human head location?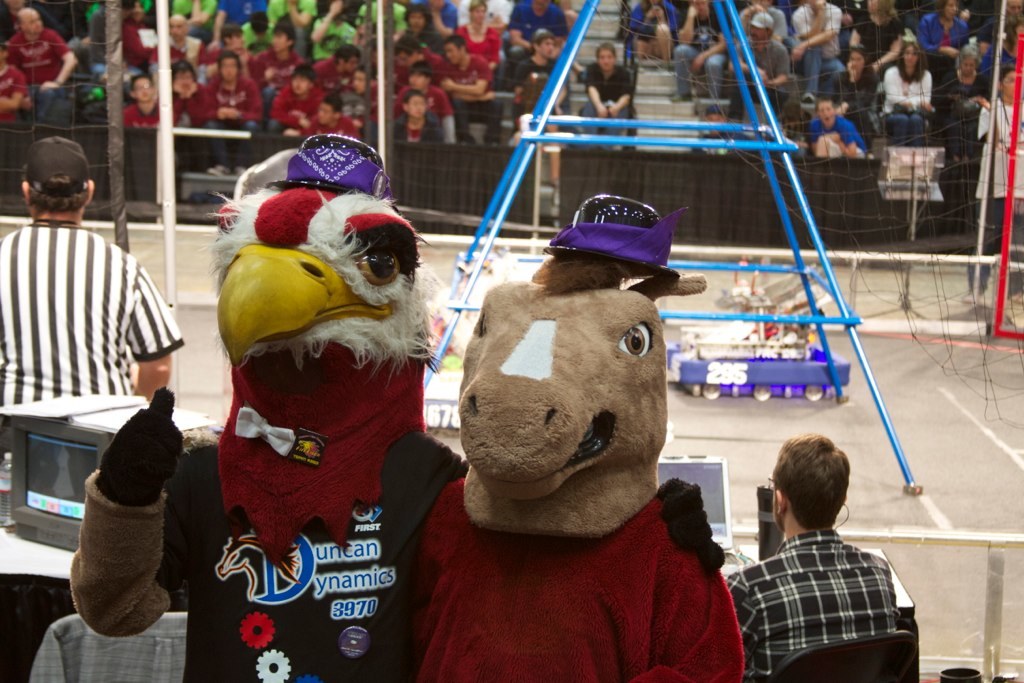
{"x1": 998, "y1": 0, "x2": 1023, "y2": 16}
